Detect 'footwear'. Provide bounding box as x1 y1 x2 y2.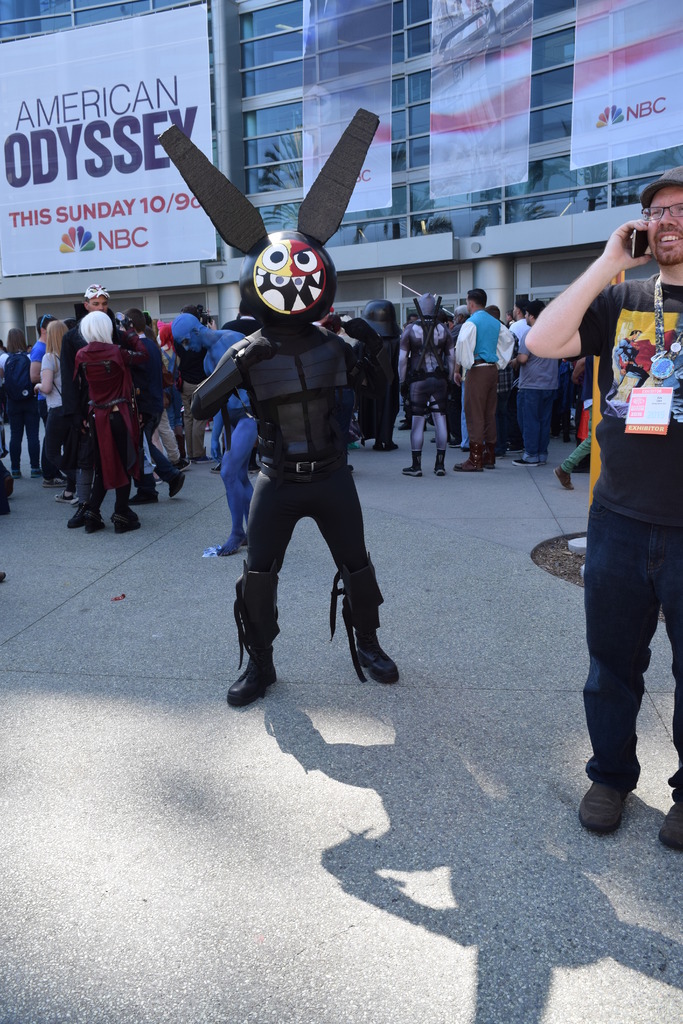
579 767 636 843.
